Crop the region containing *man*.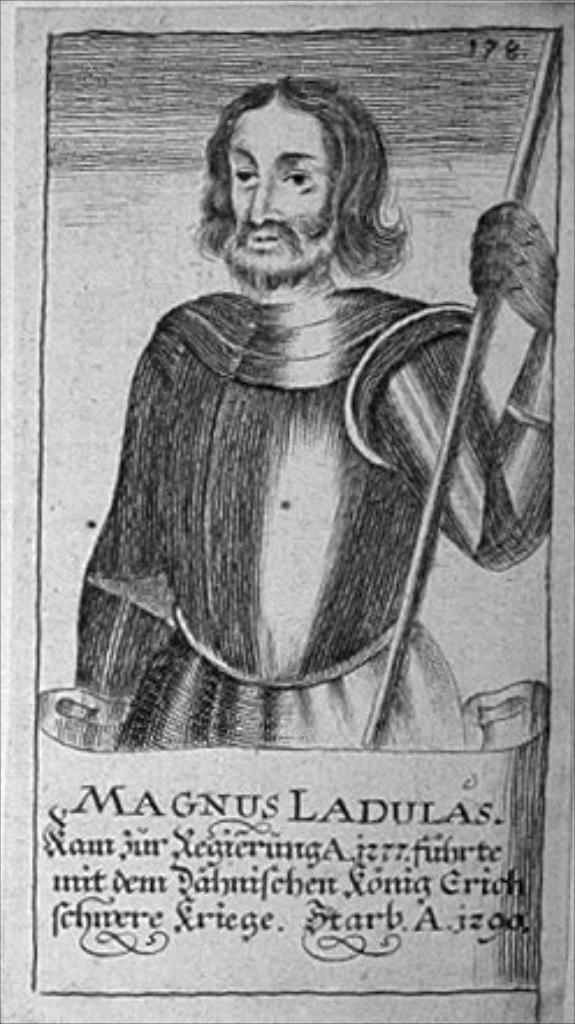
Crop region: 39:65:561:732.
